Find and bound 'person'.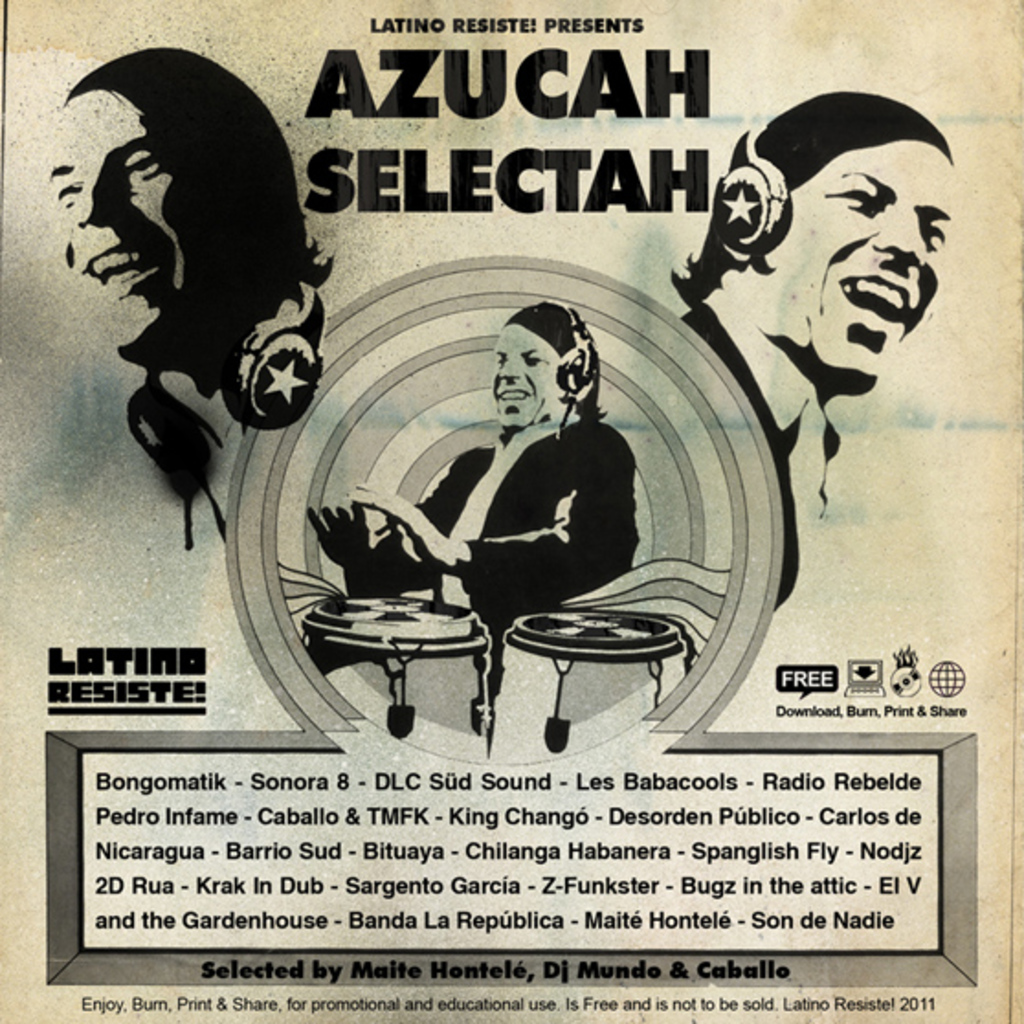
Bound: box(659, 95, 989, 602).
